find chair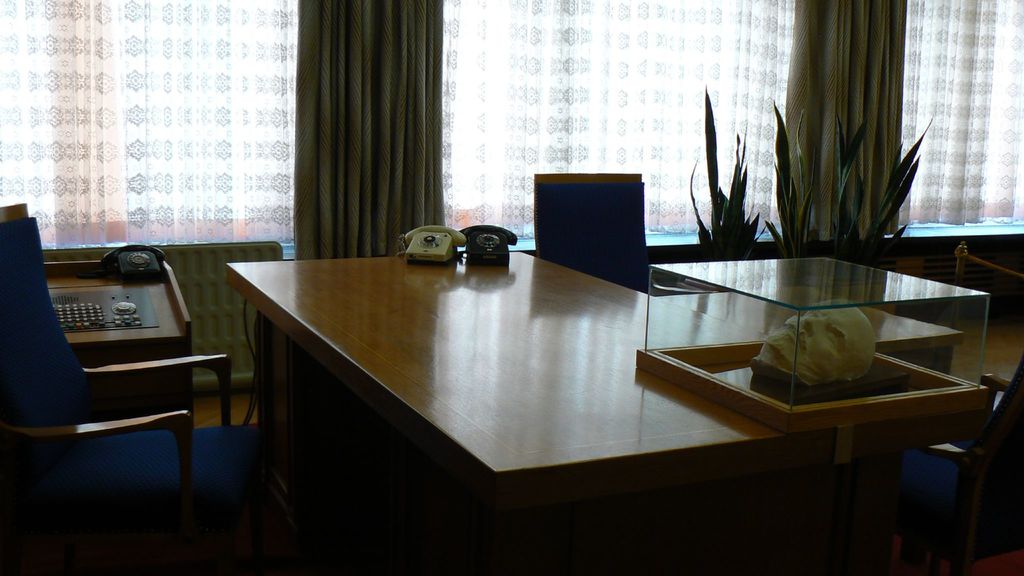
BBox(533, 172, 688, 300)
